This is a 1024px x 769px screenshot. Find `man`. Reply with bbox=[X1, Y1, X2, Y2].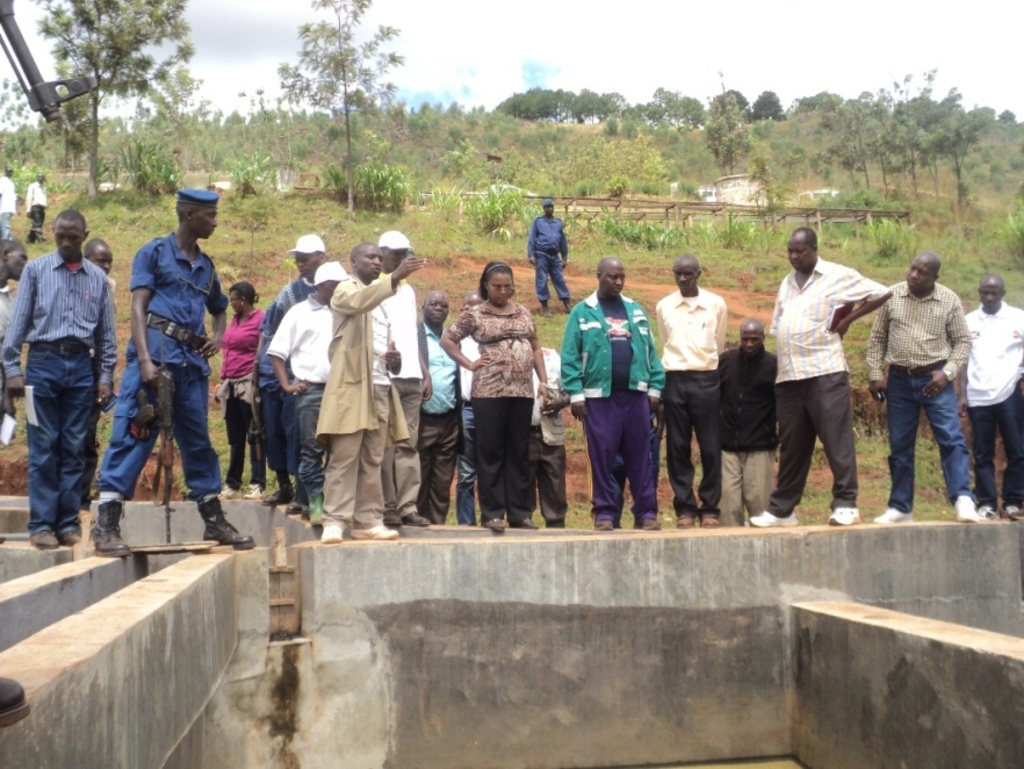
bbox=[764, 227, 892, 530].
